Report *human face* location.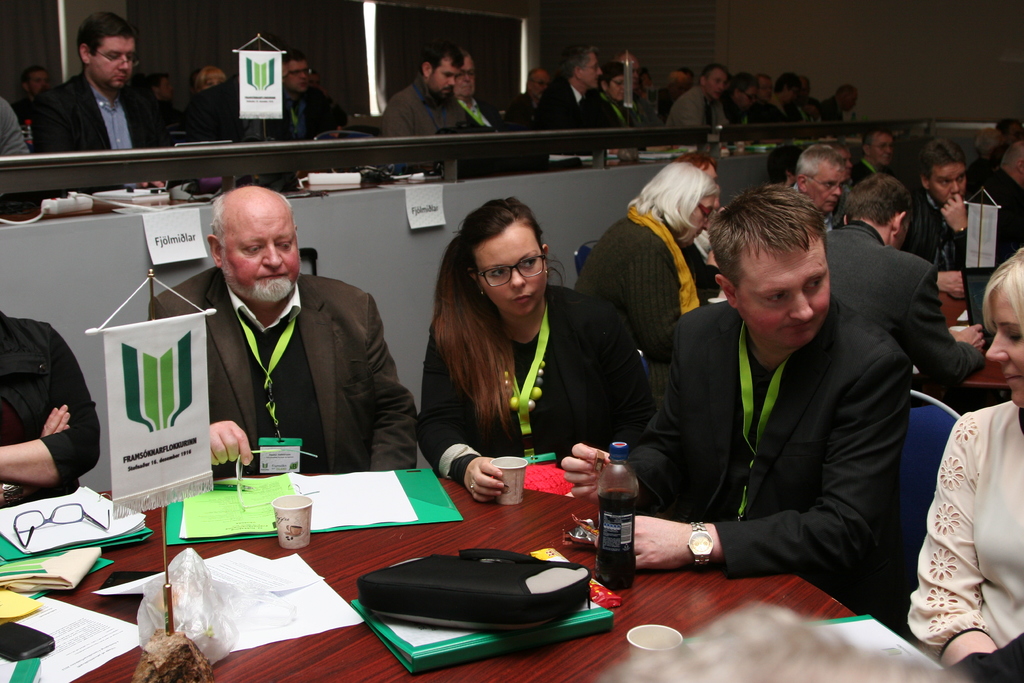
Report: locate(608, 78, 627, 101).
